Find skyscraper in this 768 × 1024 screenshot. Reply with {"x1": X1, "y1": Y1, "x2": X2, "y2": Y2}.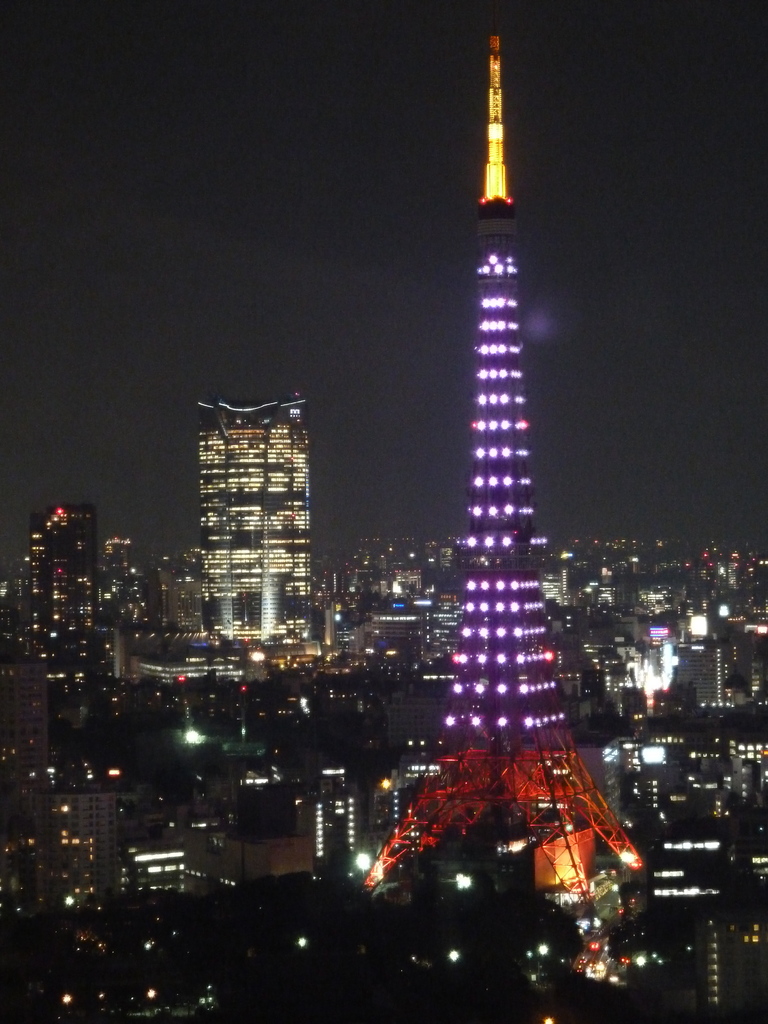
{"x1": 190, "y1": 393, "x2": 332, "y2": 648}.
